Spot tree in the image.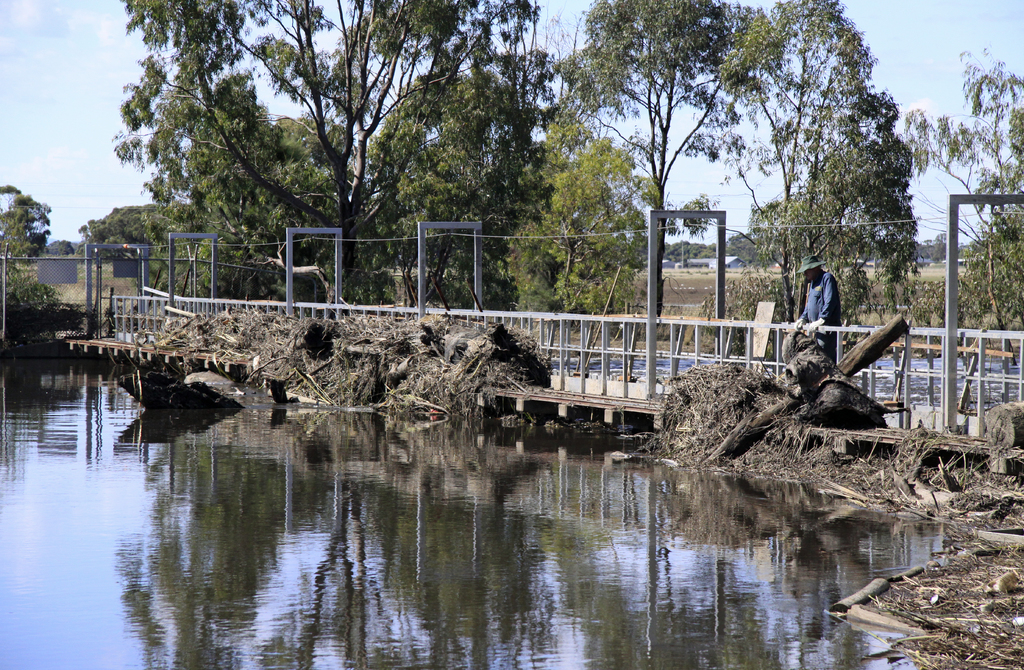
tree found at BBox(812, 88, 922, 324).
